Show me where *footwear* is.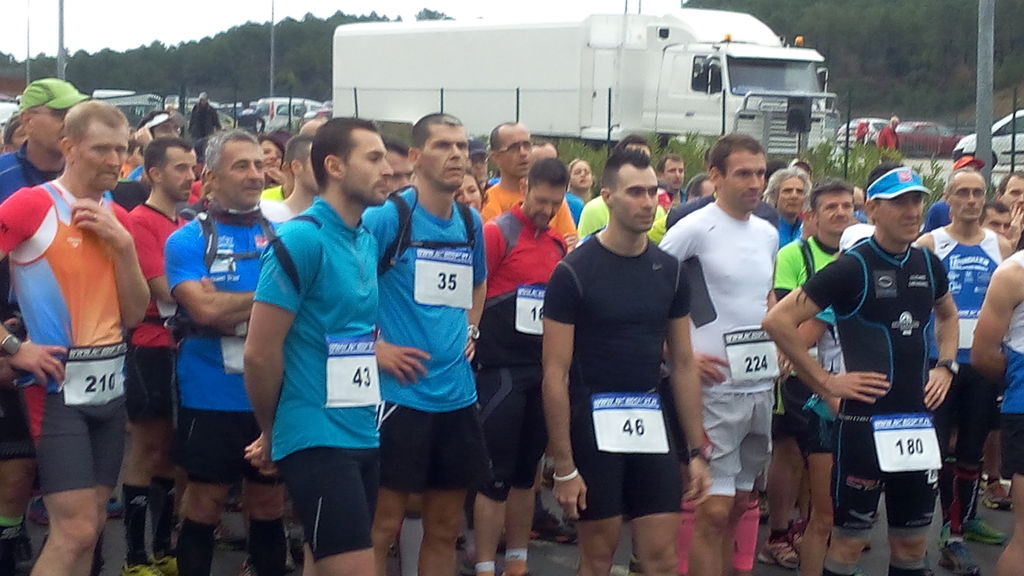
*footwear* is at crop(960, 515, 1006, 540).
